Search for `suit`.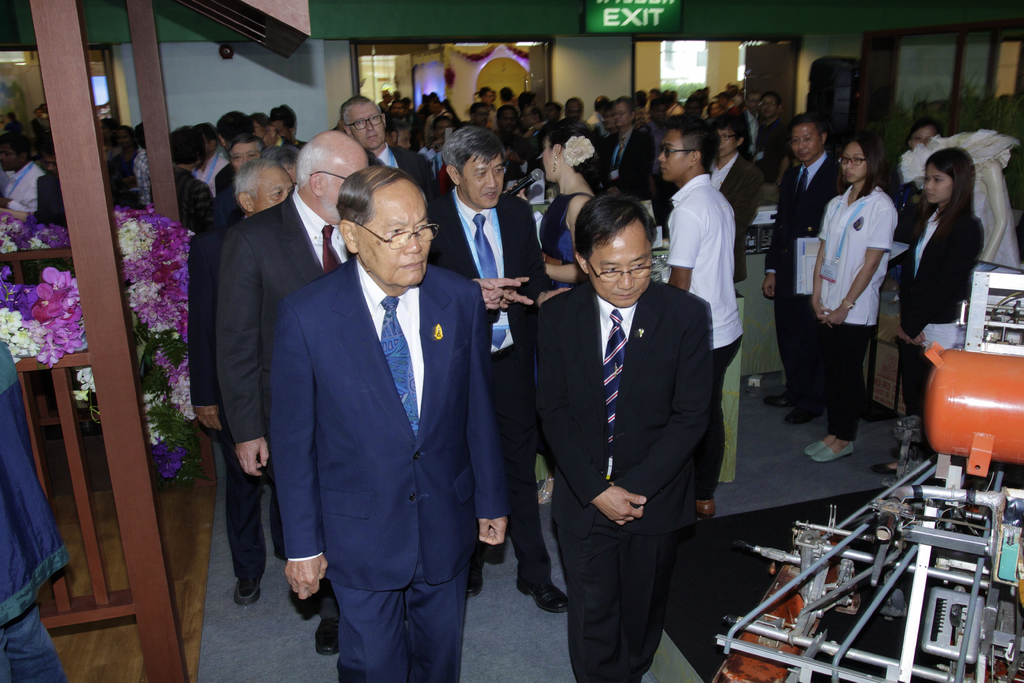
Found at 426 193 548 591.
